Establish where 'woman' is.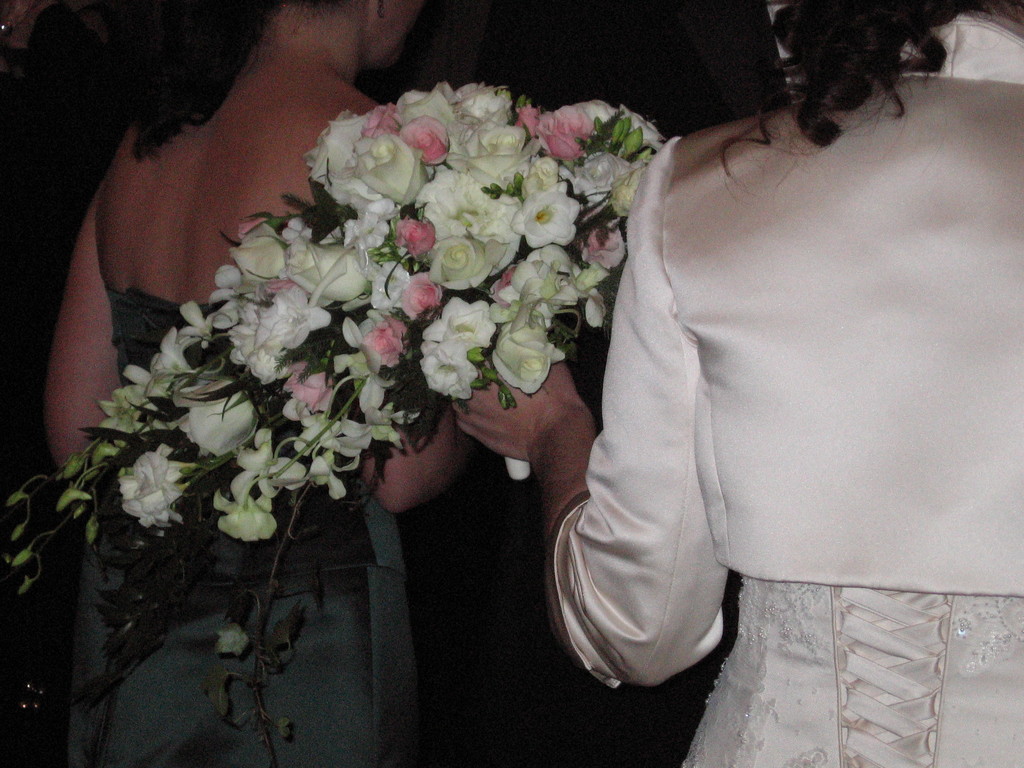
Established at crop(447, 3, 1023, 766).
